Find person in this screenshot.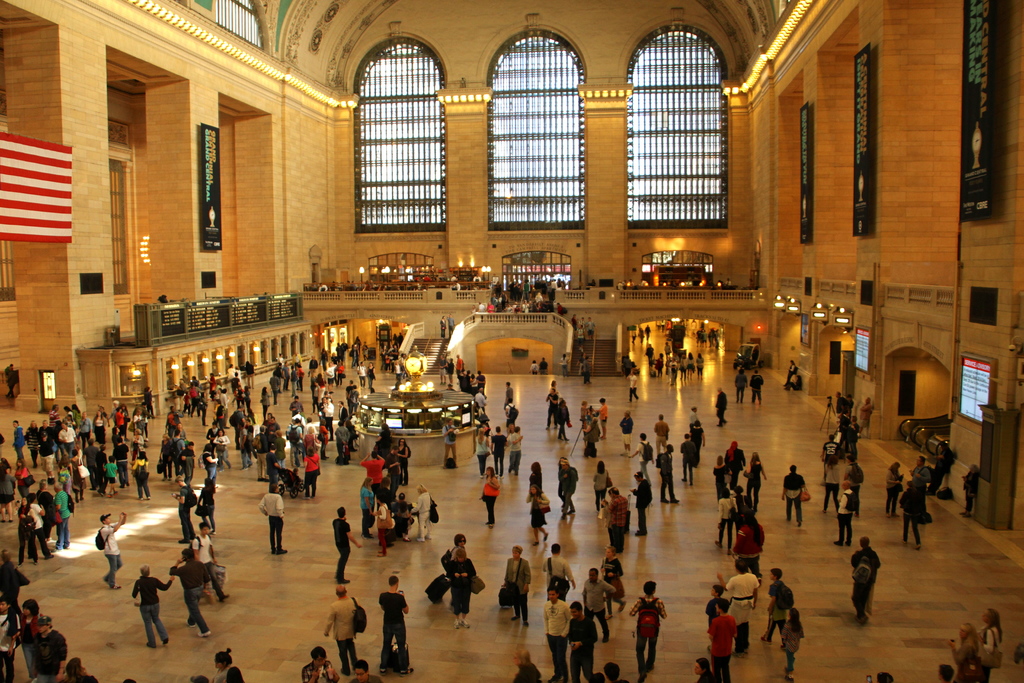
The bounding box for person is (x1=759, y1=568, x2=785, y2=650).
